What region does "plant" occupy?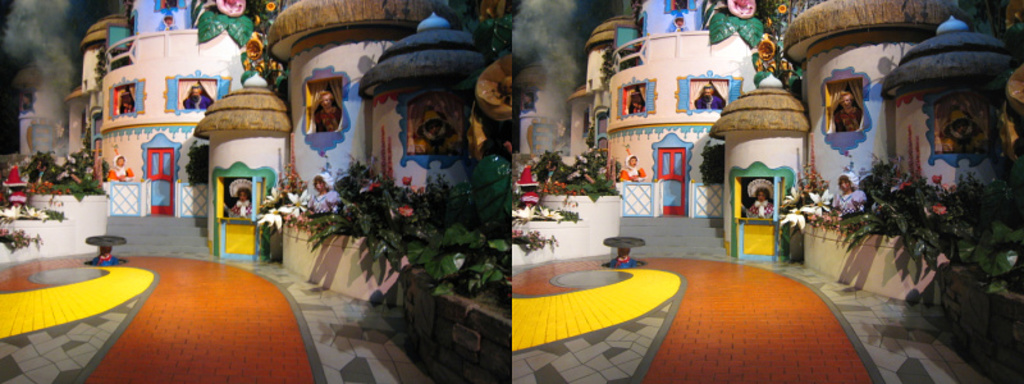
locate(55, 141, 97, 175).
